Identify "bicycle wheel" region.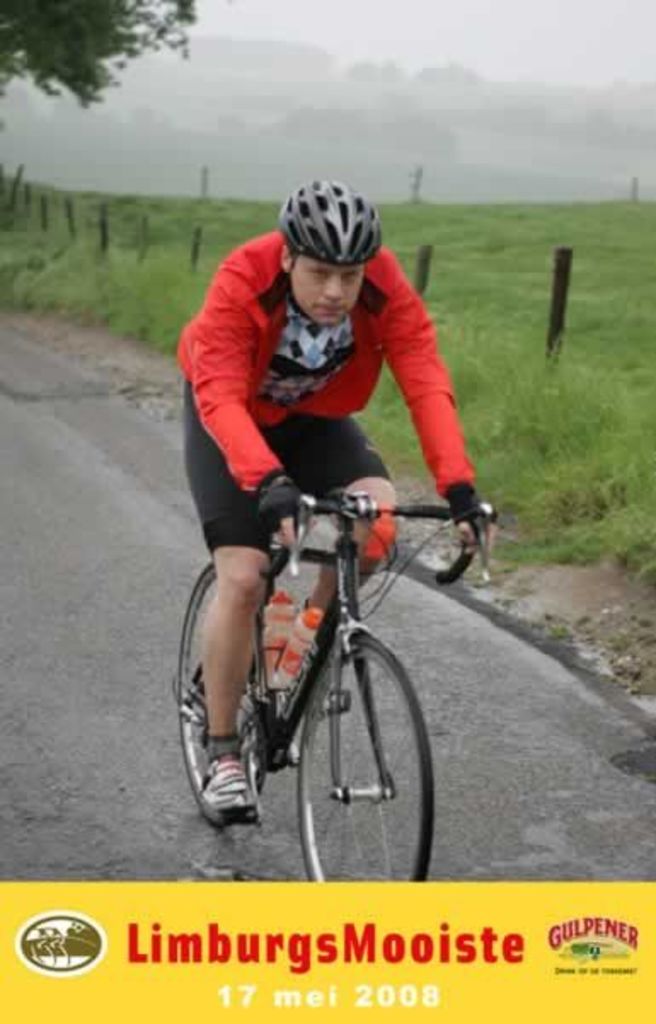
Region: crop(174, 562, 262, 830).
